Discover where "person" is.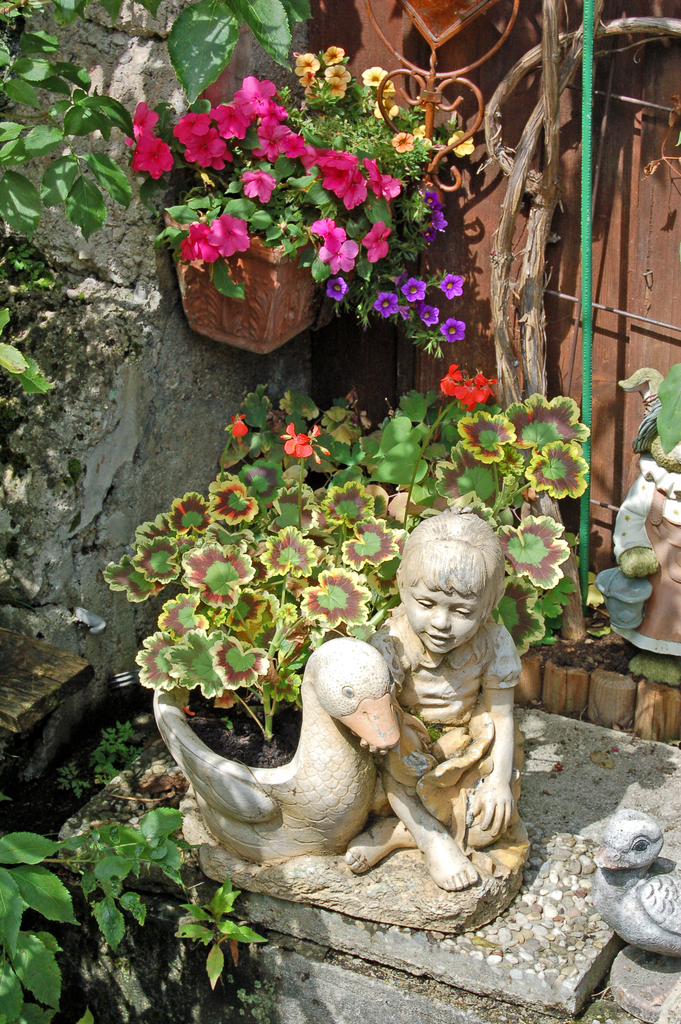
Discovered at crop(344, 510, 526, 893).
